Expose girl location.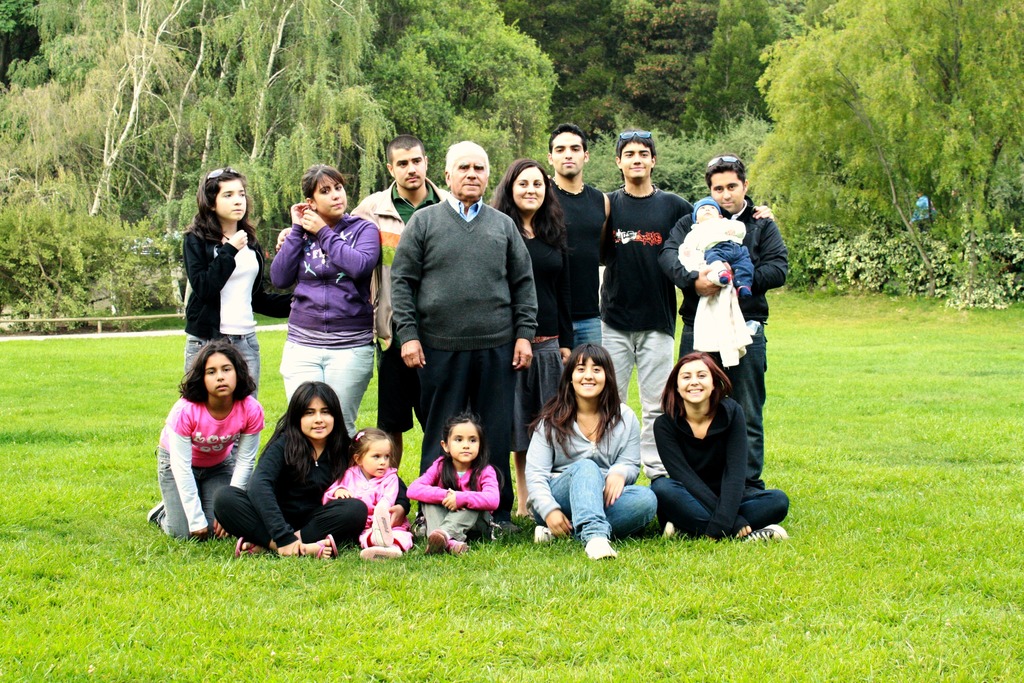
Exposed at (649,351,790,541).
